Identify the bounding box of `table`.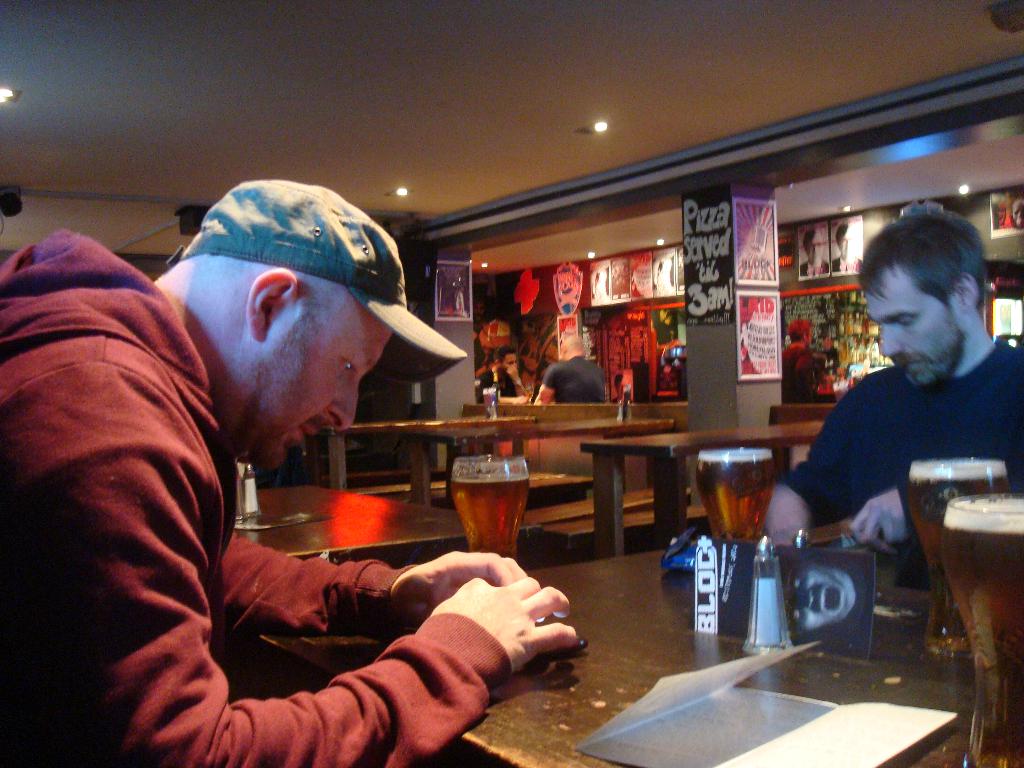
(585,422,824,556).
